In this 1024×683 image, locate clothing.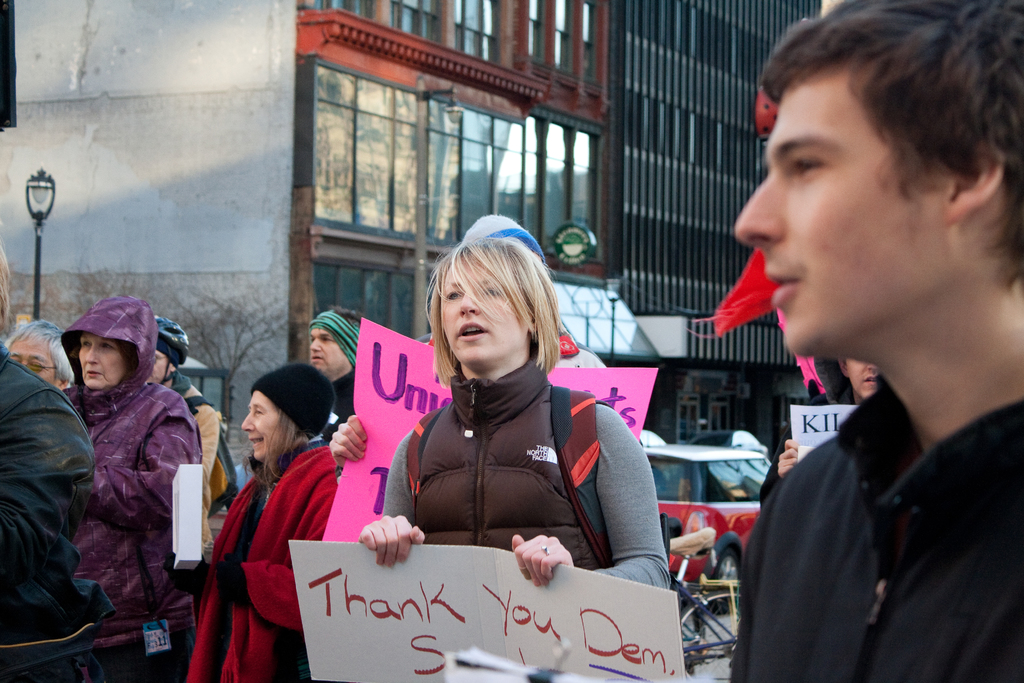
Bounding box: BBox(378, 363, 666, 588).
